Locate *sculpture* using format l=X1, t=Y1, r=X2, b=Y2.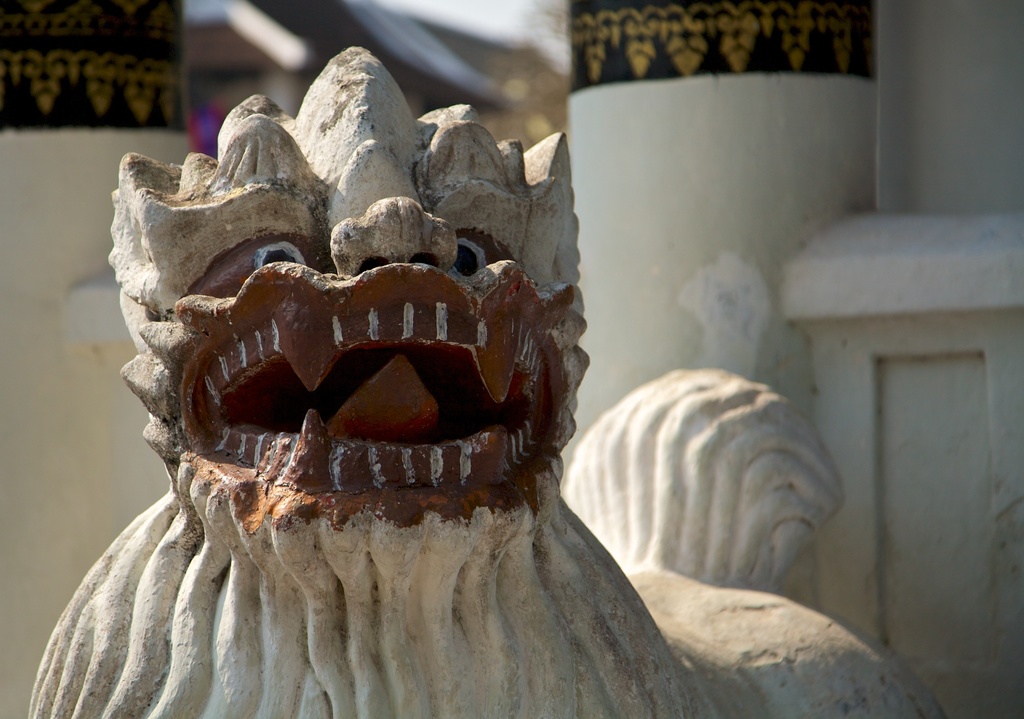
l=92, t=68, r=668, b=718.
